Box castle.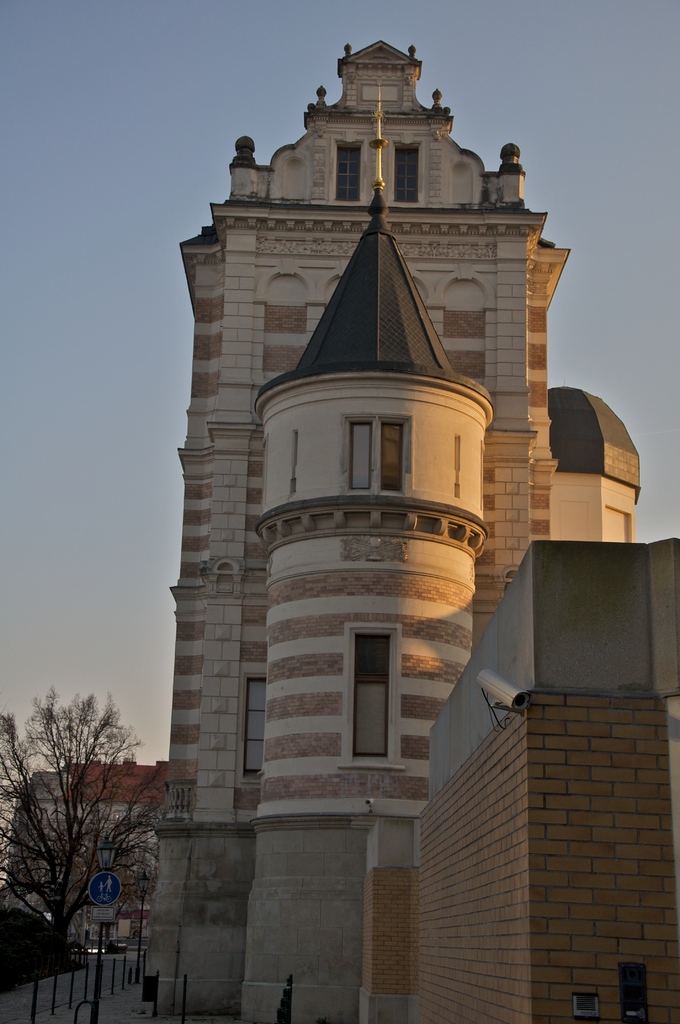
left=113, top=36, right=679, bottom=1023.
